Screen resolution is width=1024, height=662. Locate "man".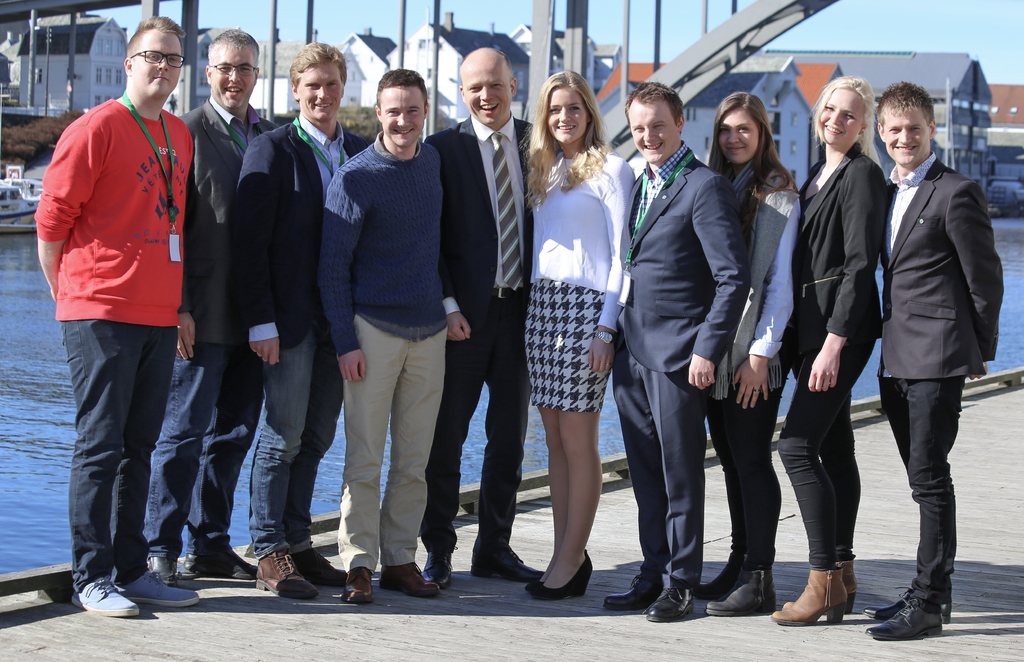
left=424, top=47, right=548, bottom=579.
